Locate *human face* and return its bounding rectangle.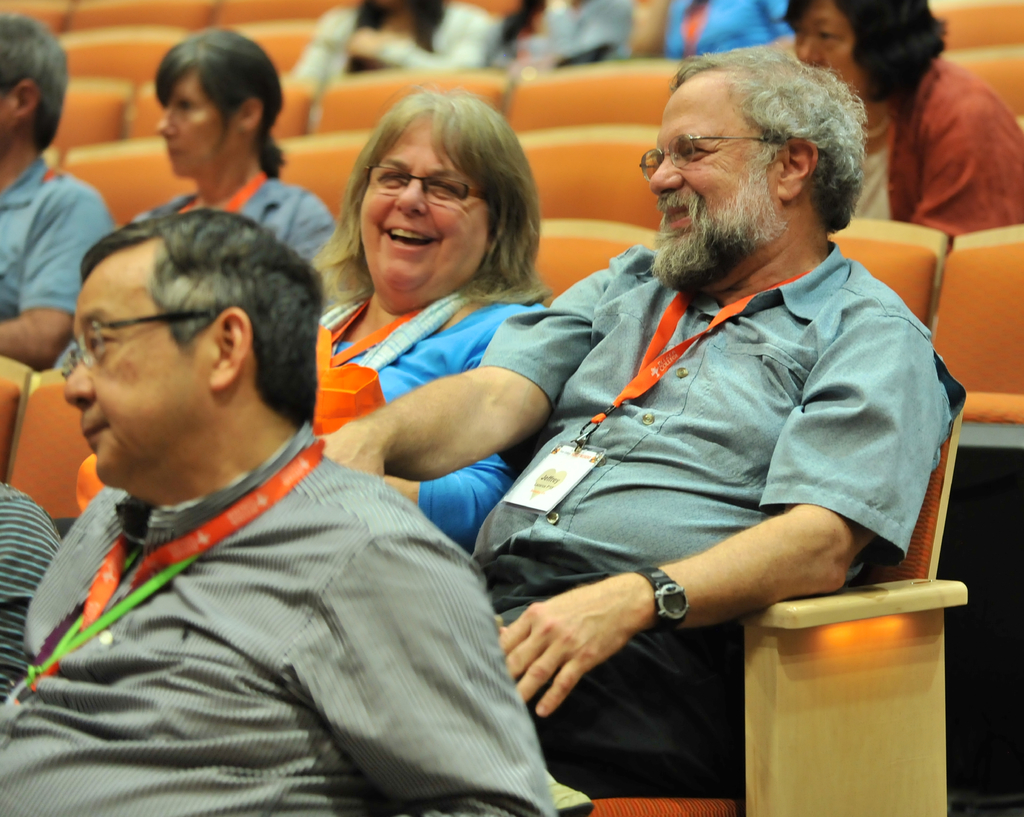
<bbox>156, 67, 234, 182</bbox>.
